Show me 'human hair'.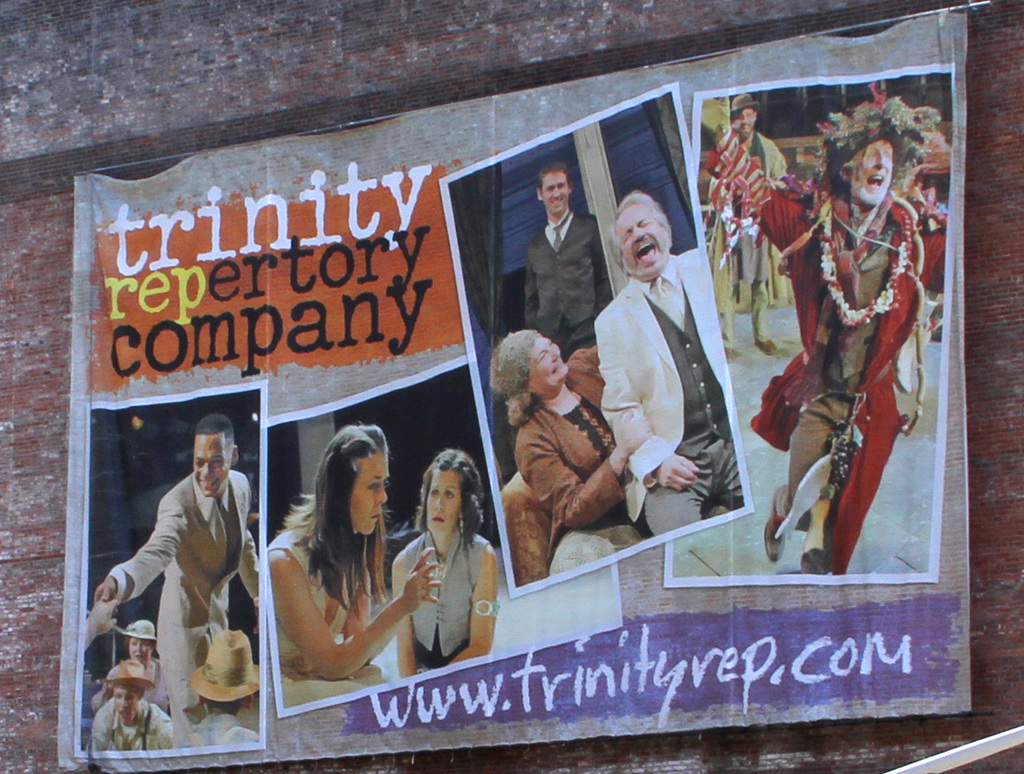
'human hair' is here: 296, 439, 387, 601.
